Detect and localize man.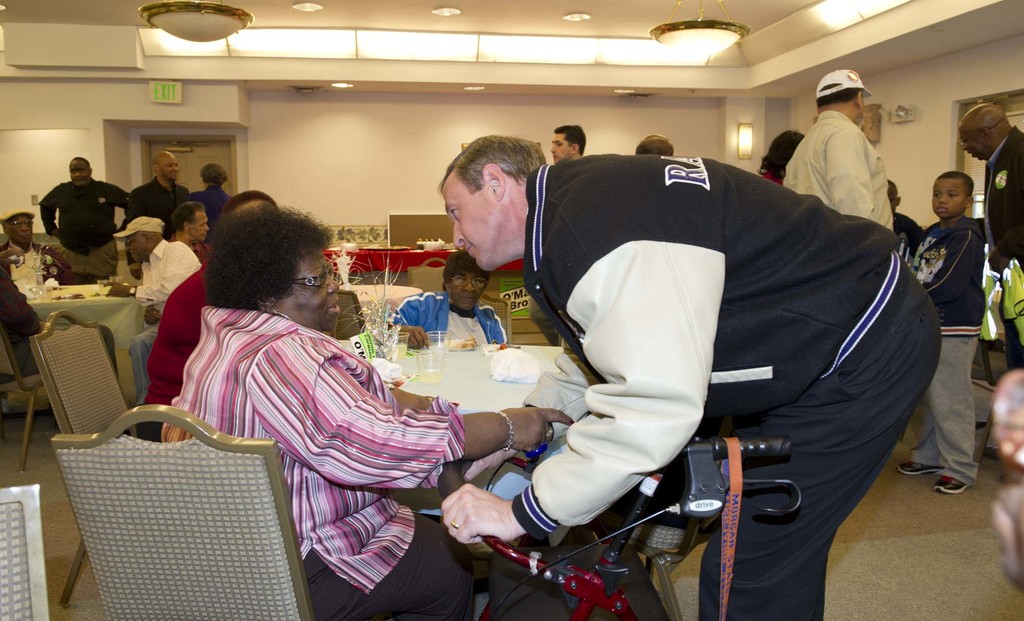
Localized at (left=438, top=133, right=941, bottom=620).
